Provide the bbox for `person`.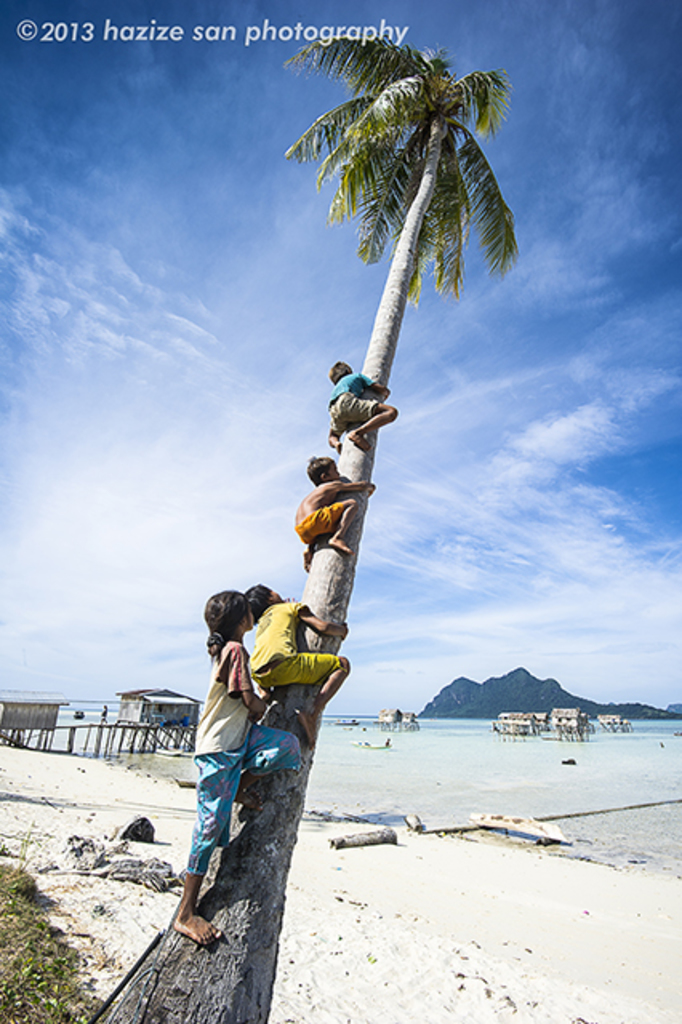
{"x1": 290, "y1": 445, "x2": 386, "y2": 563}.
